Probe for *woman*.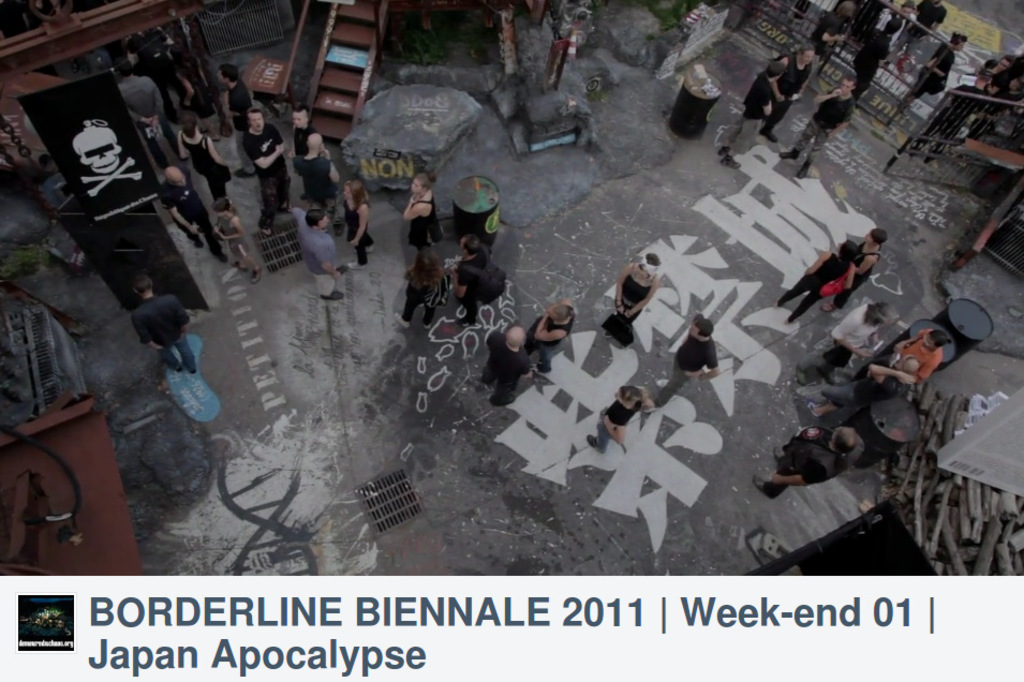
Probe result: box(608, 250, 664, 347).
